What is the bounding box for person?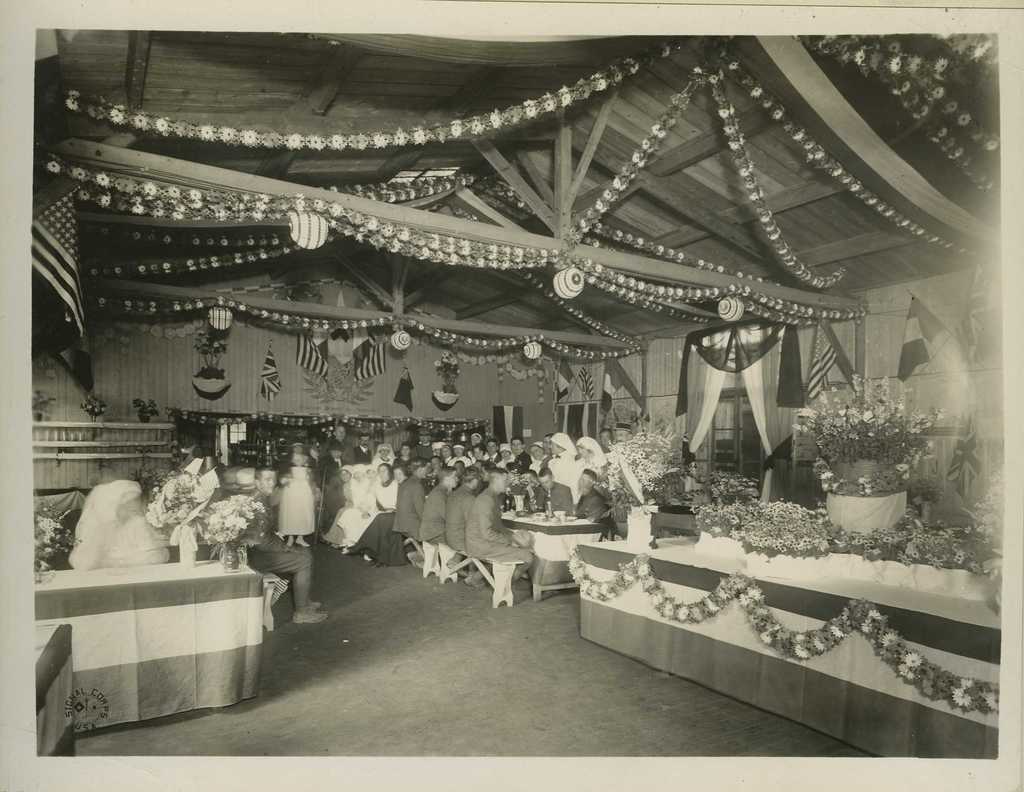
crop(373, 441, 401, 468).
